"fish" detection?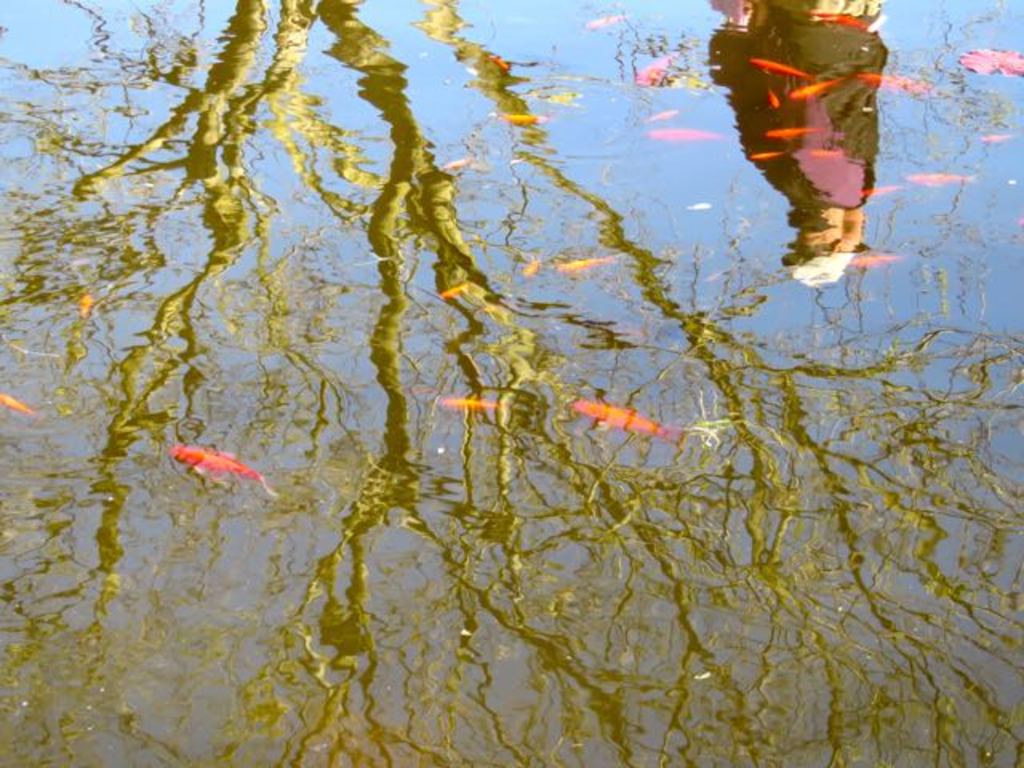
BBox(443, 277, 469, 299)
